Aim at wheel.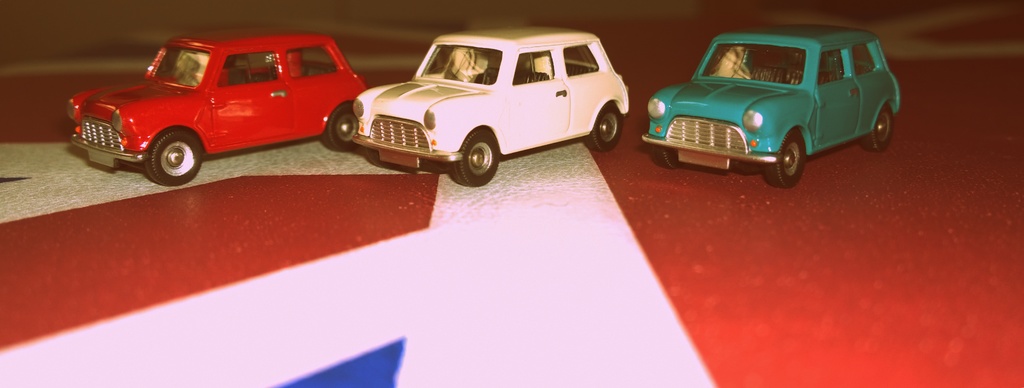
Aimed at 861:103:893:153.
